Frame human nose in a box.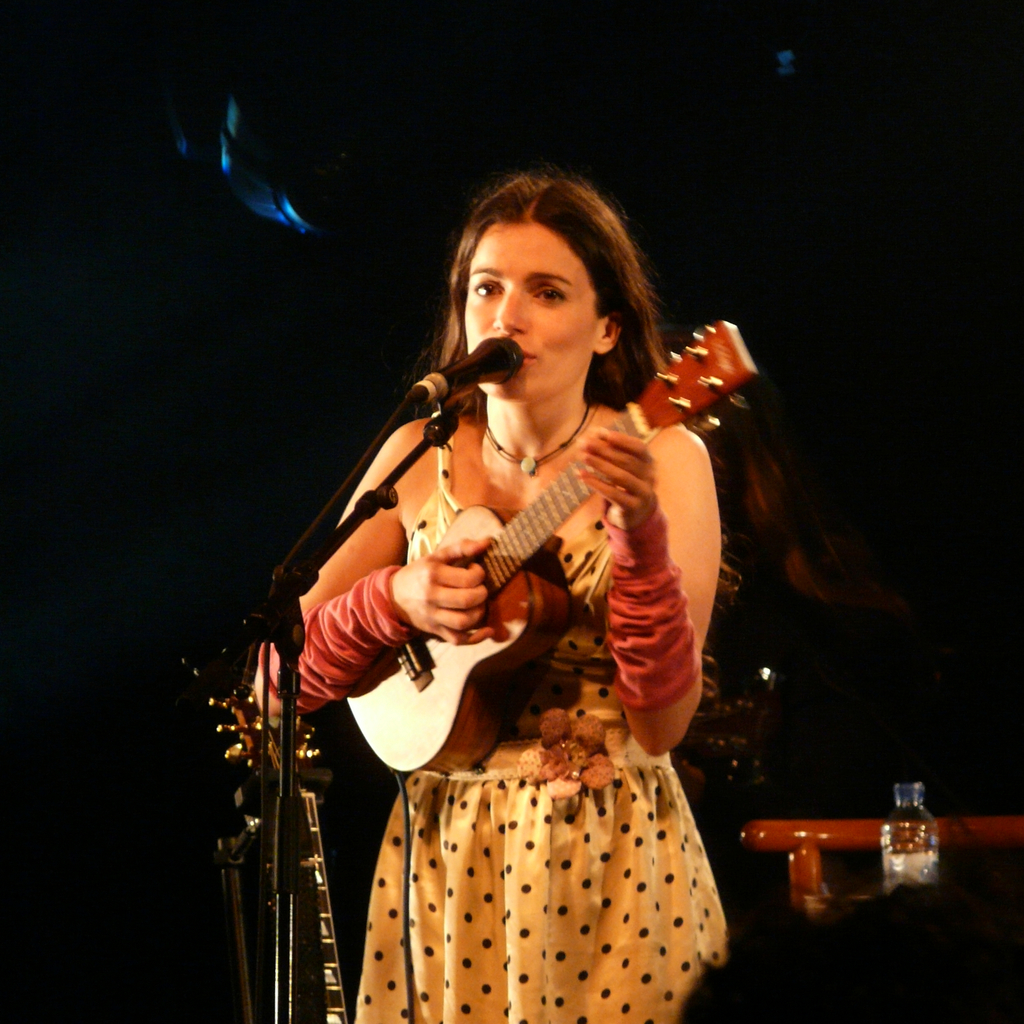
locate(490, 288, 532, 330).
